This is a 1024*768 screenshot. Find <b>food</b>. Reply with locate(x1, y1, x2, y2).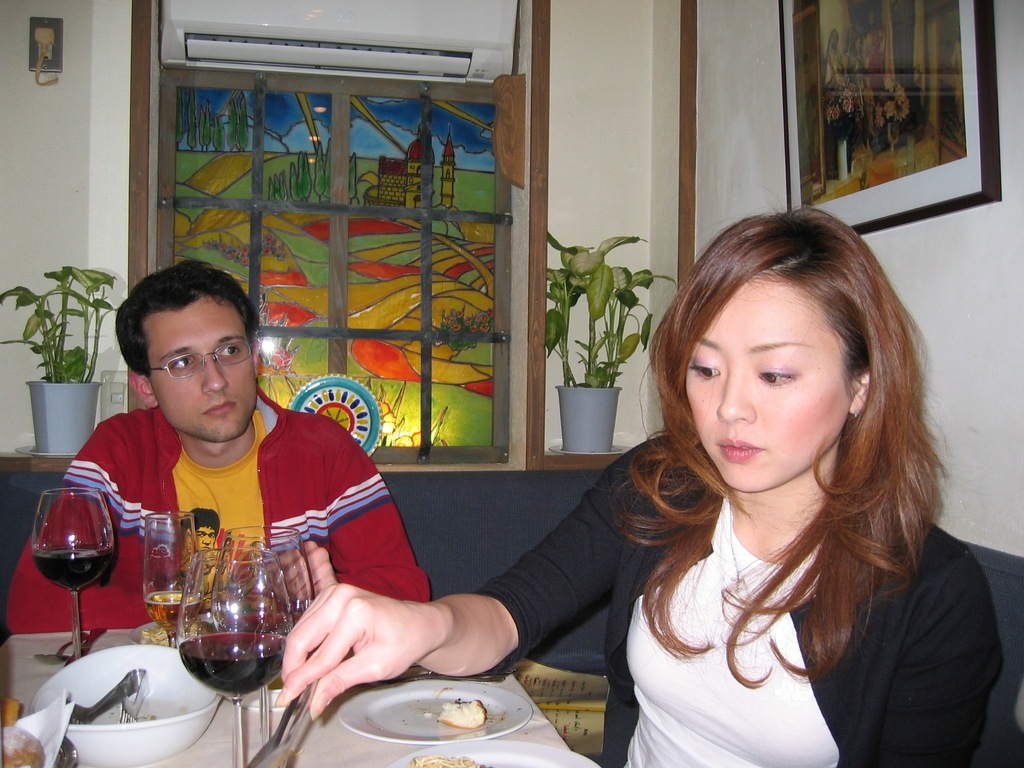
locate(440, 697, 482, 729).
